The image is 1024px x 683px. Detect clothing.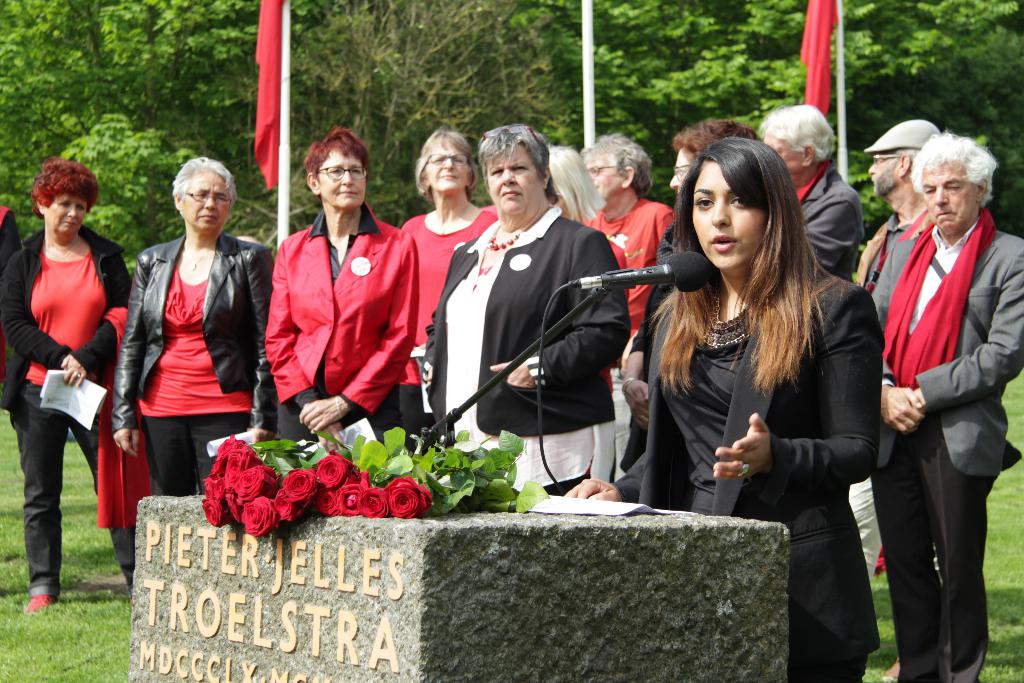
Detection: <box>0,224,141,604</box>.
